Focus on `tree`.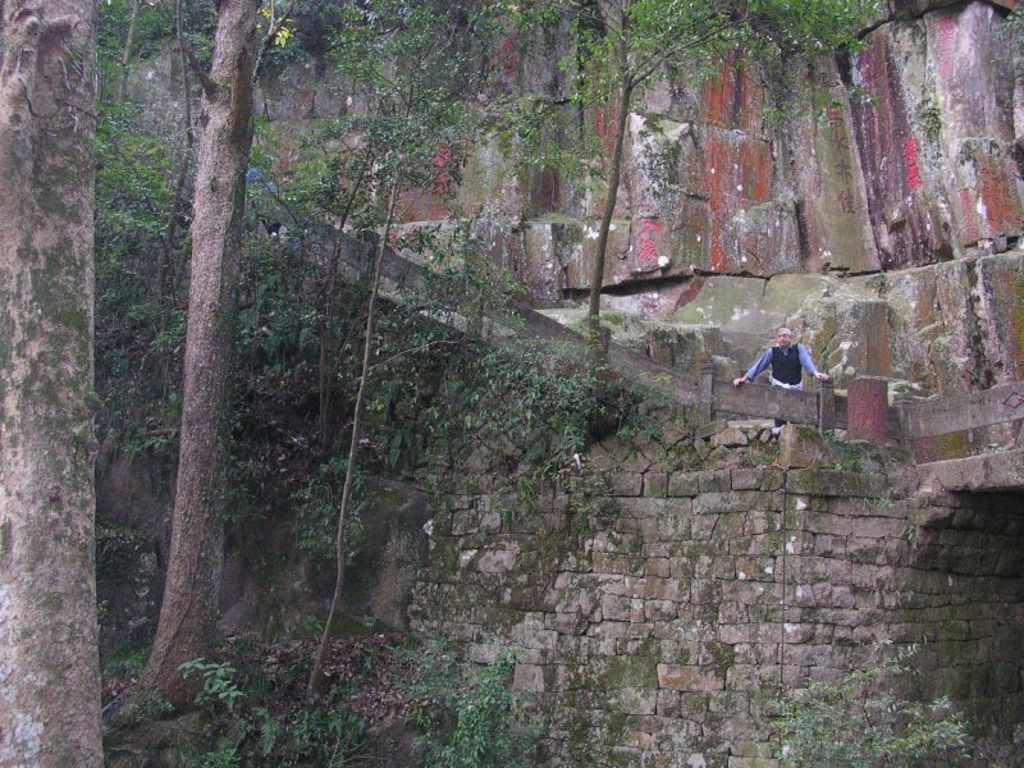
Focused at [406,0,901,403].
